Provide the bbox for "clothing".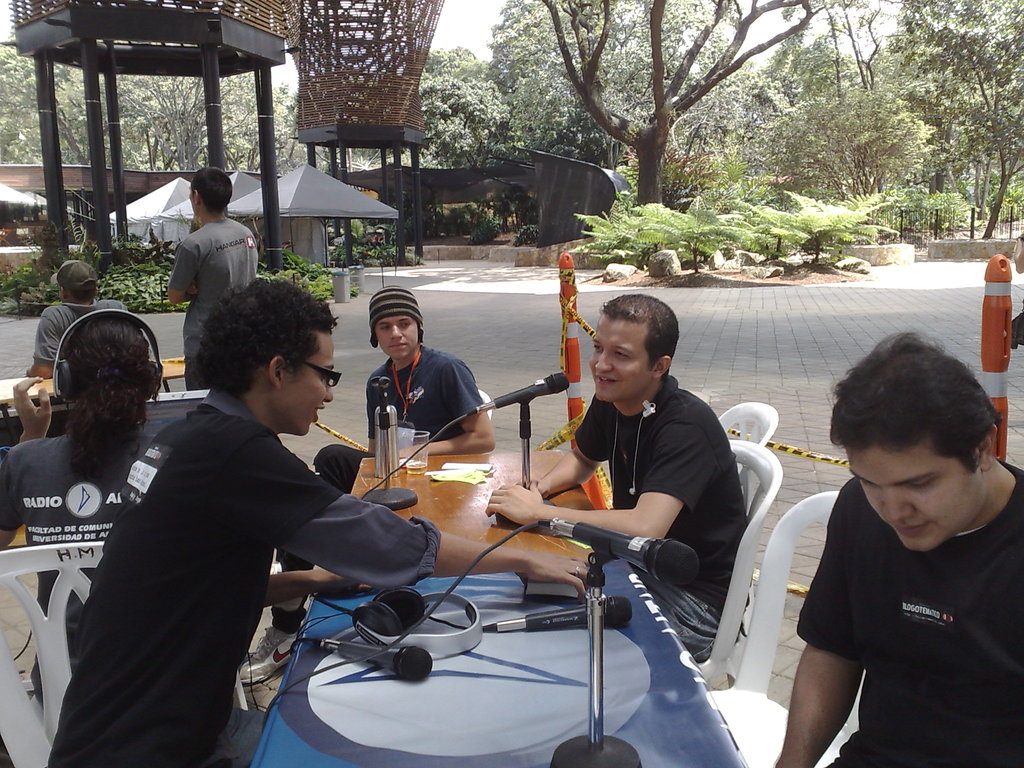
(781, 450, 1023, 725).
